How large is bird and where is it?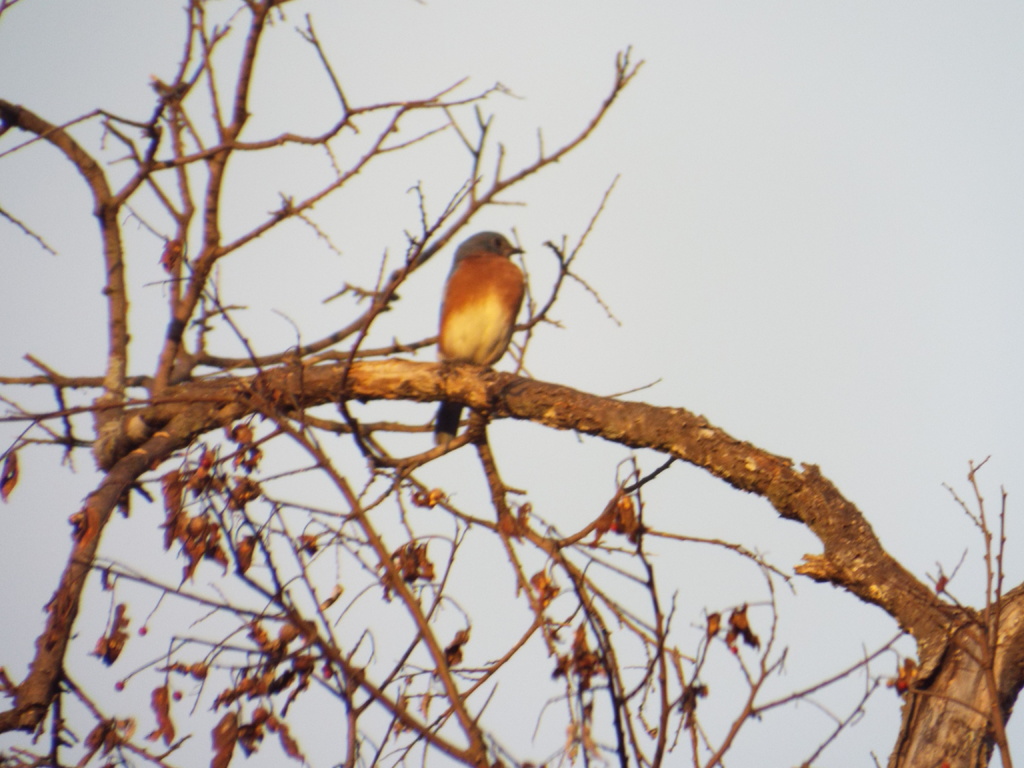
Bounding box: detection(418, 227, 538, 407).
